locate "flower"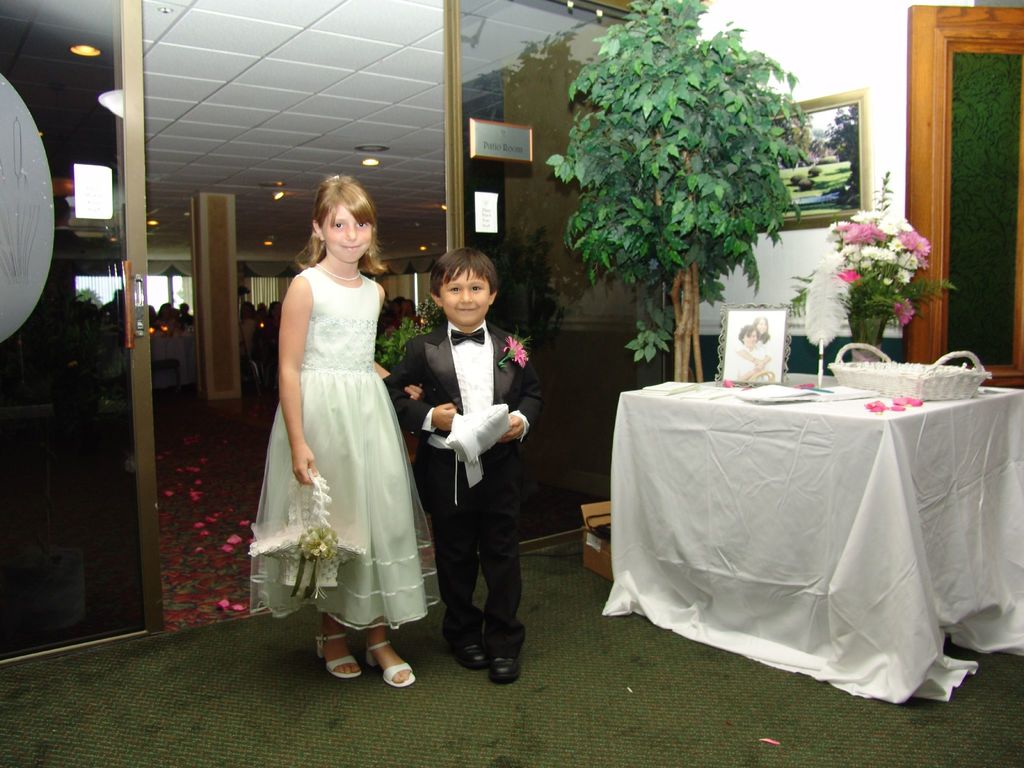
locate(499, 335, 532, 368)
